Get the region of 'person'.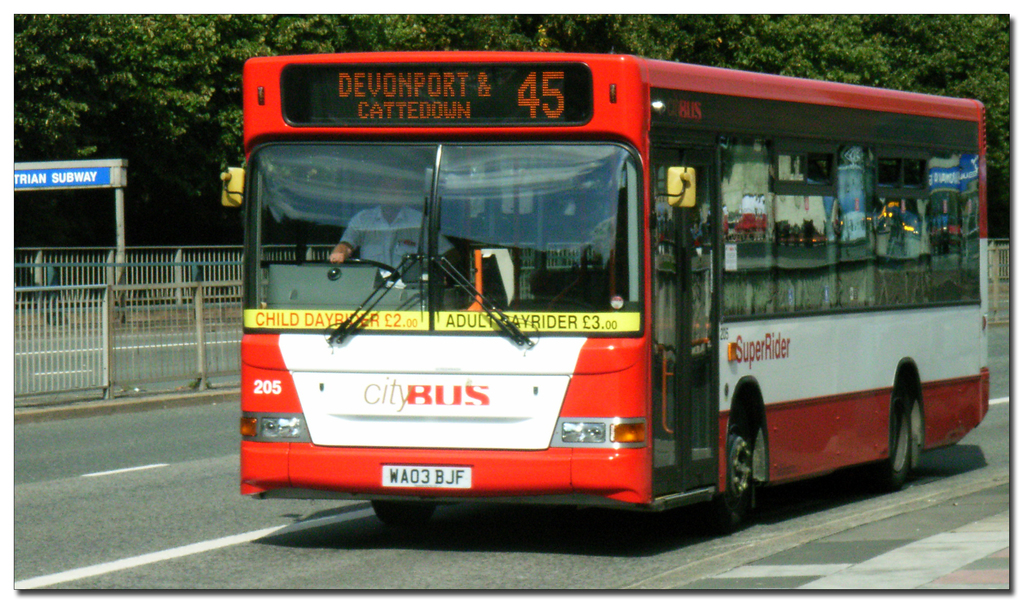
bbox=(326, 169, 454, 289).
